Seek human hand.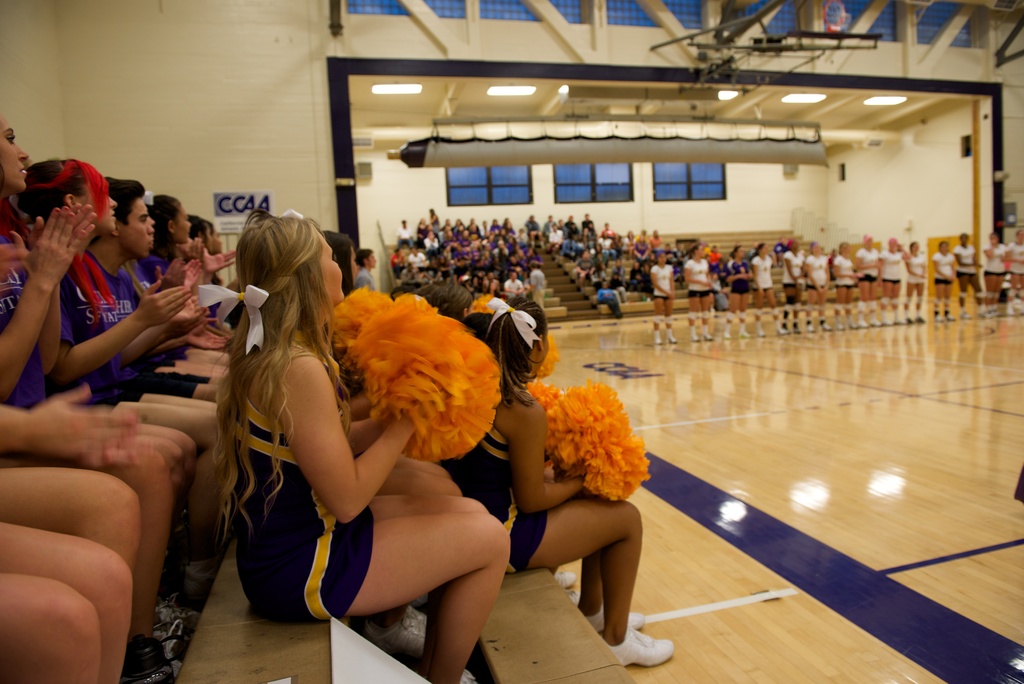
[165, 295, 203, 326].
